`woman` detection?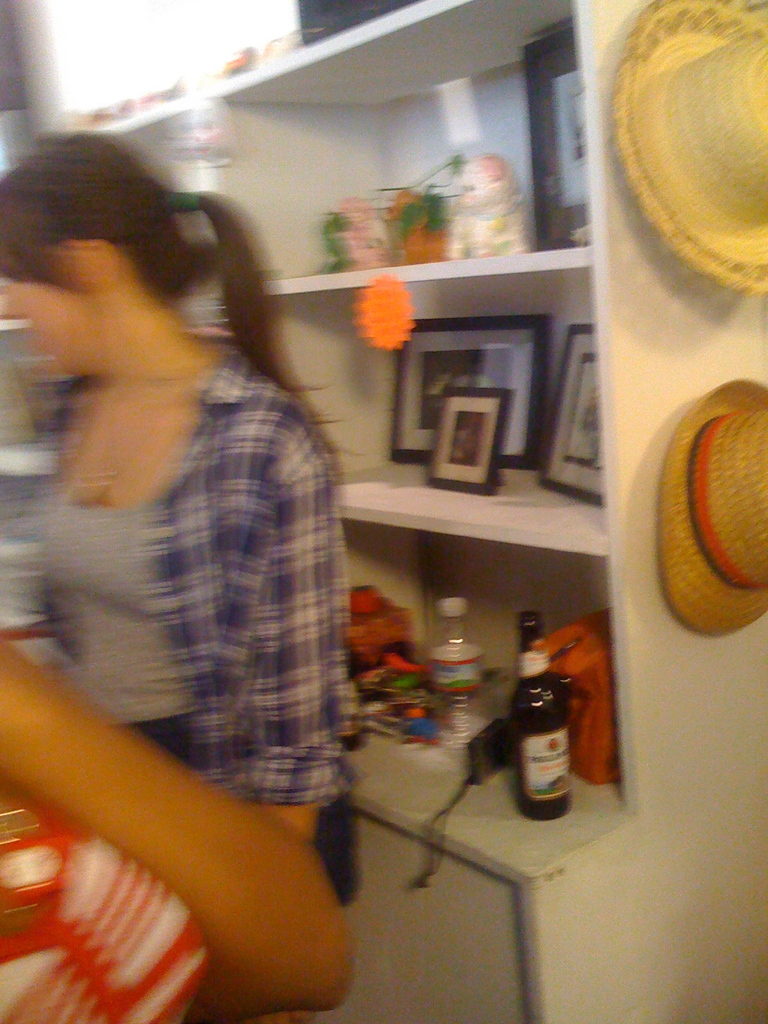
select_region(15, 145, 385, 888)
